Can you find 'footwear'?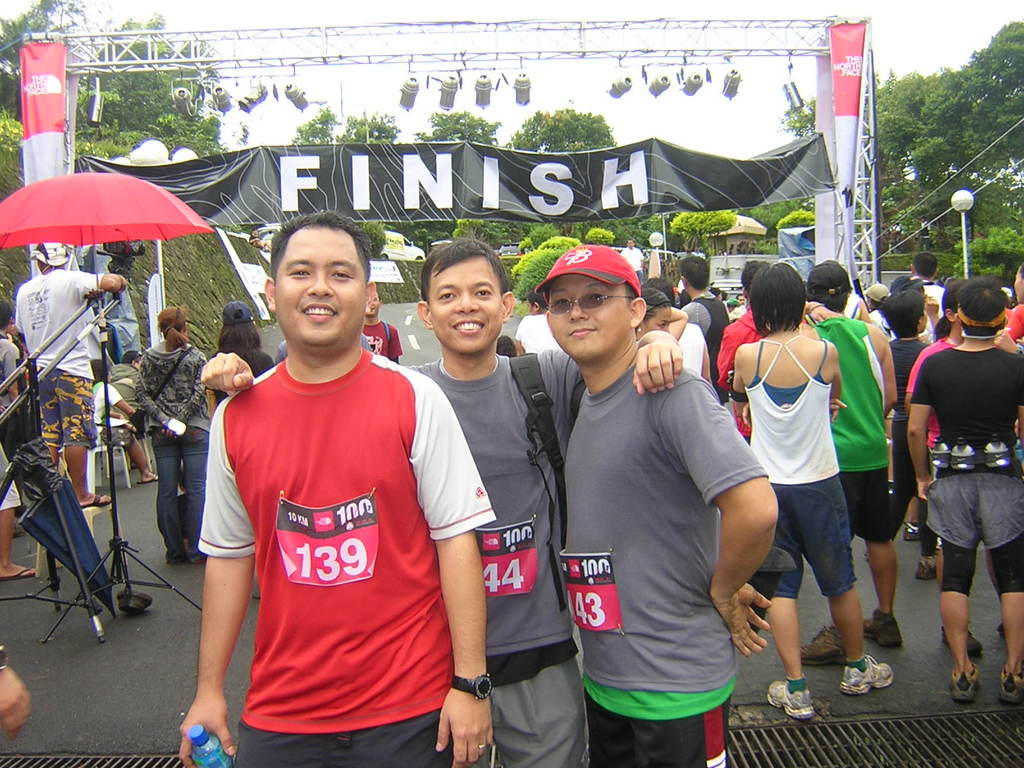
Yes, bounding box: bbox(134, 472, 157, 488).
